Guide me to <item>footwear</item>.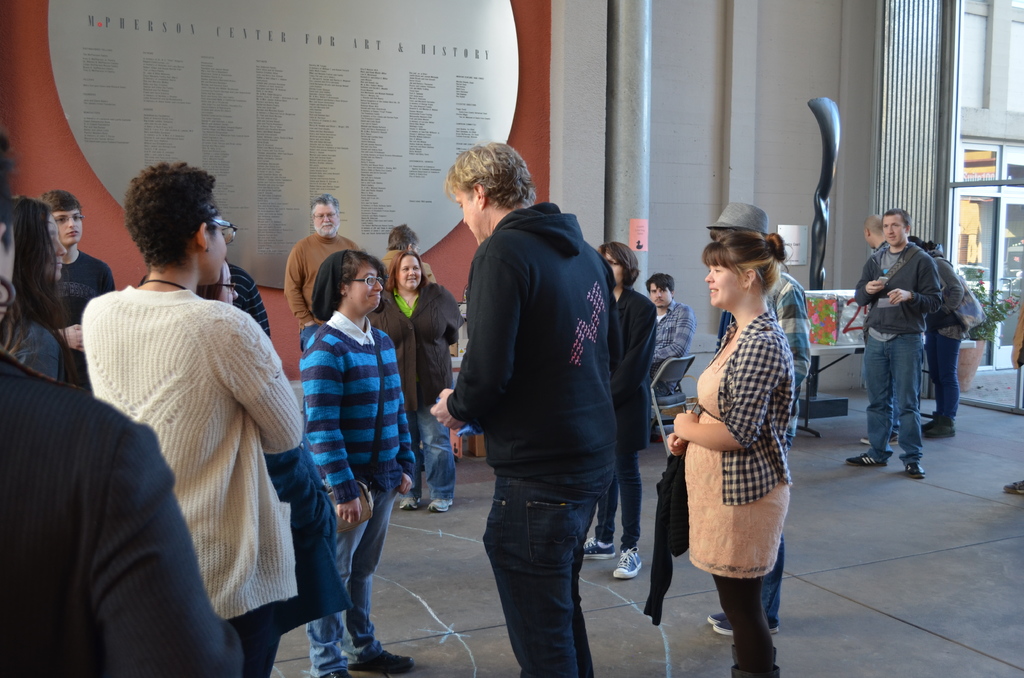
Guidance: left=846, top=442, right=886, bottom=465.
